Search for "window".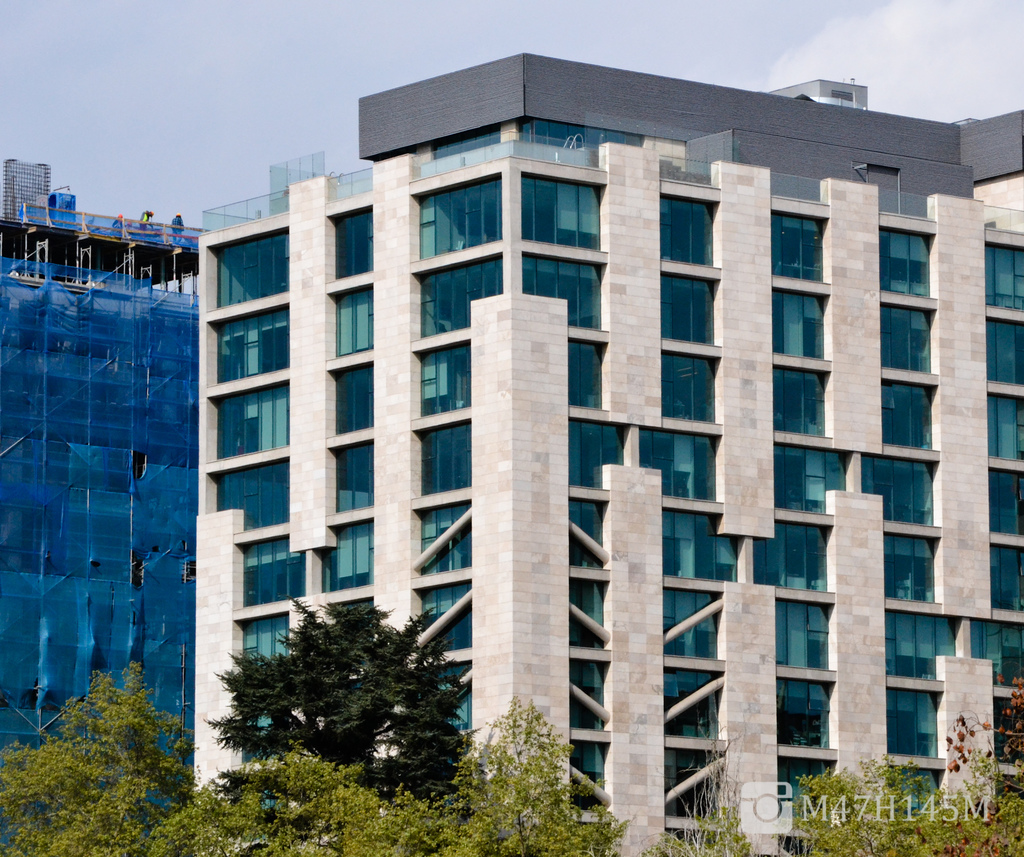
Found at left=407, top=578, right=472, bottom=681.
